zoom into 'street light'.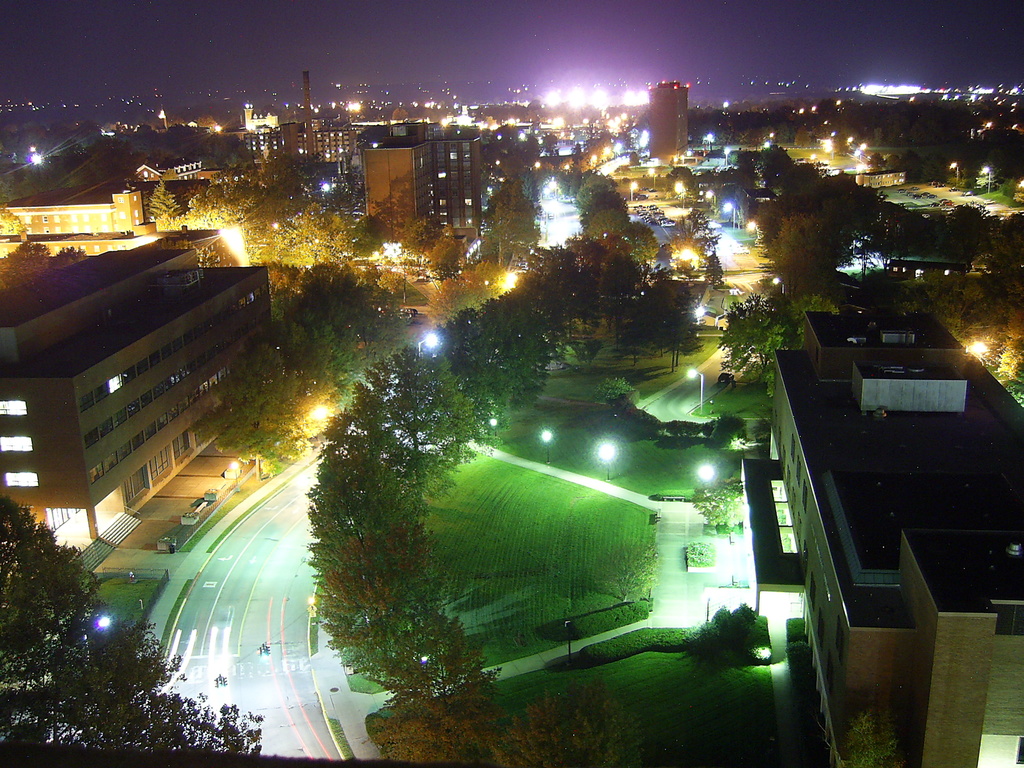
Zoom target: BBox(541, 424, 553, 468).
